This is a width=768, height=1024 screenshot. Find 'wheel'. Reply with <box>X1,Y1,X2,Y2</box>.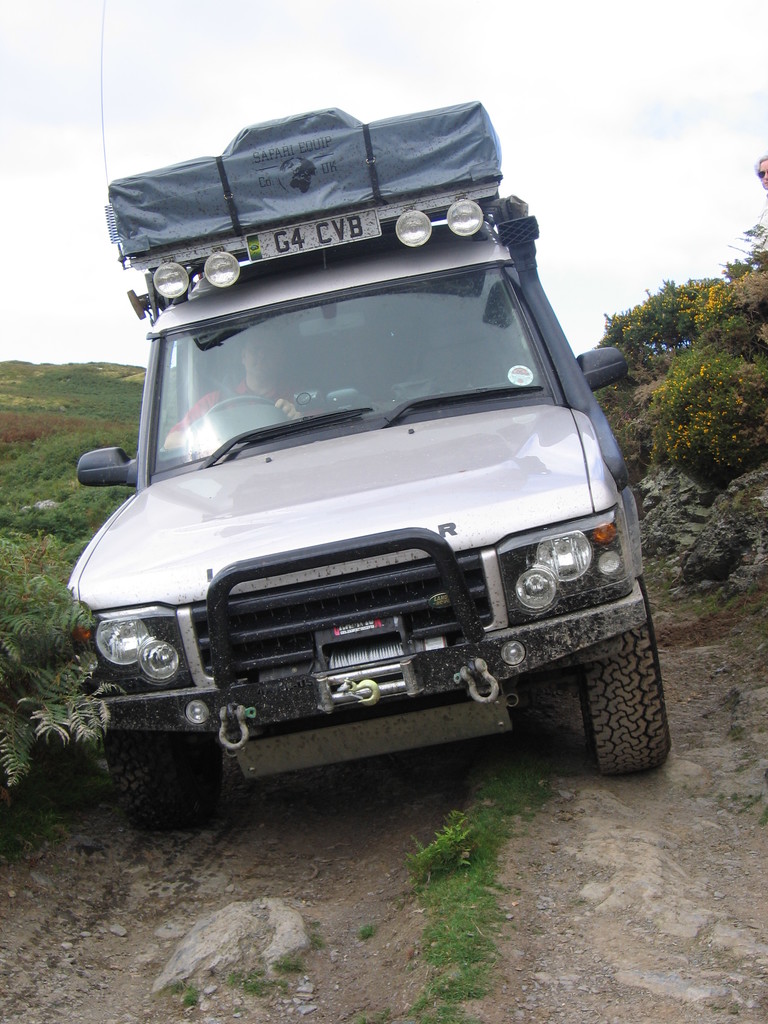
<box>205,396,282,415</box>.
